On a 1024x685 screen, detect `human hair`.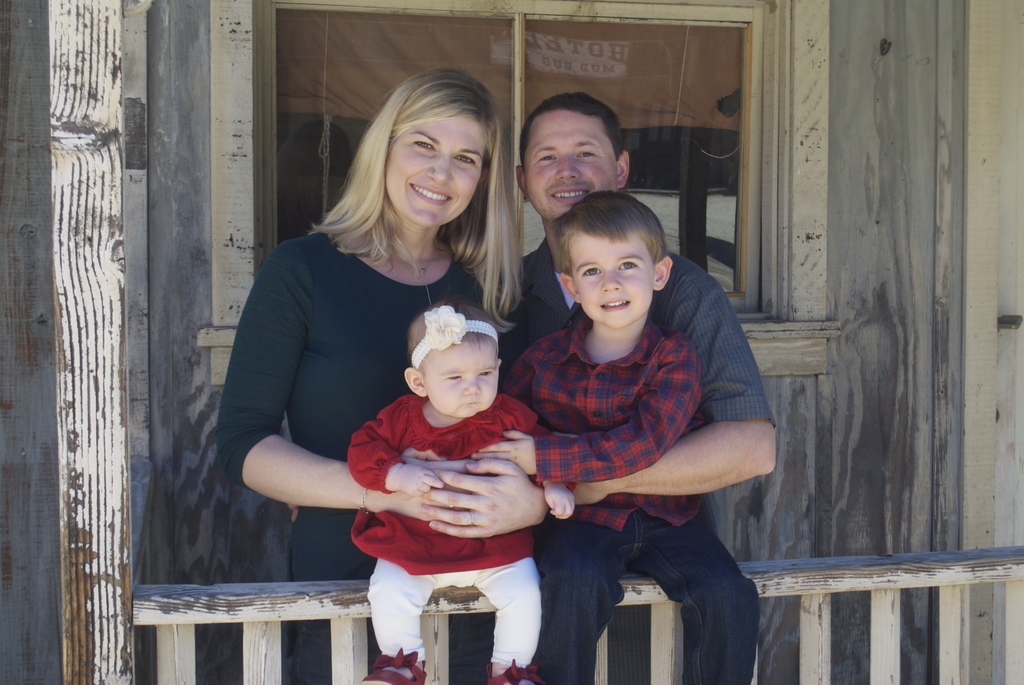
(545,190,666,284).
